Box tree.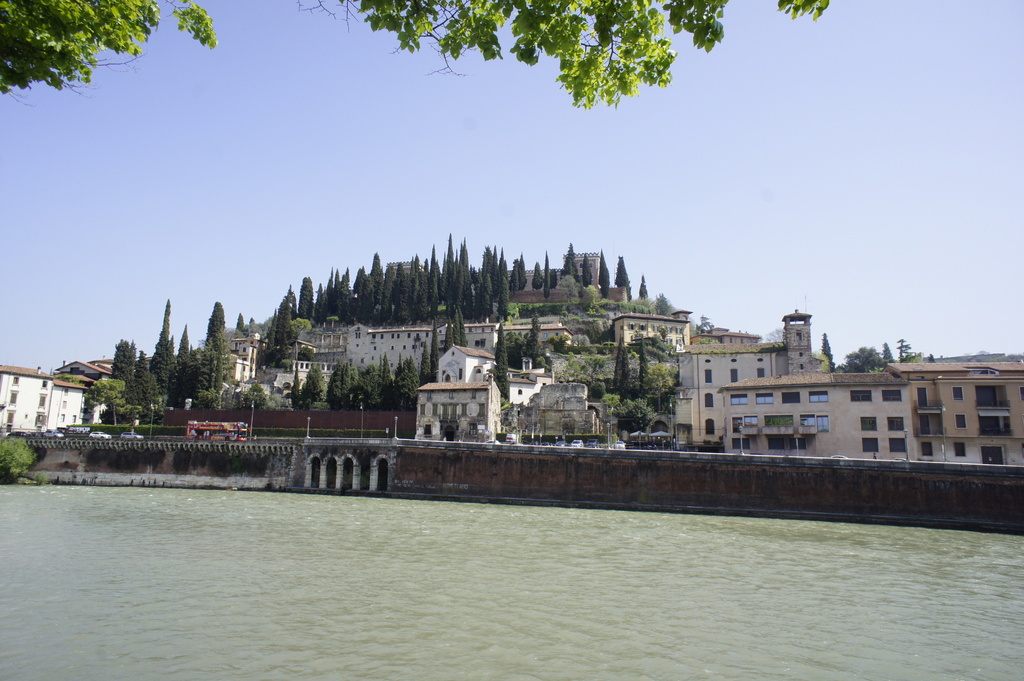
pyautogui.locateOnScreen(610, 253, 634, 305).
